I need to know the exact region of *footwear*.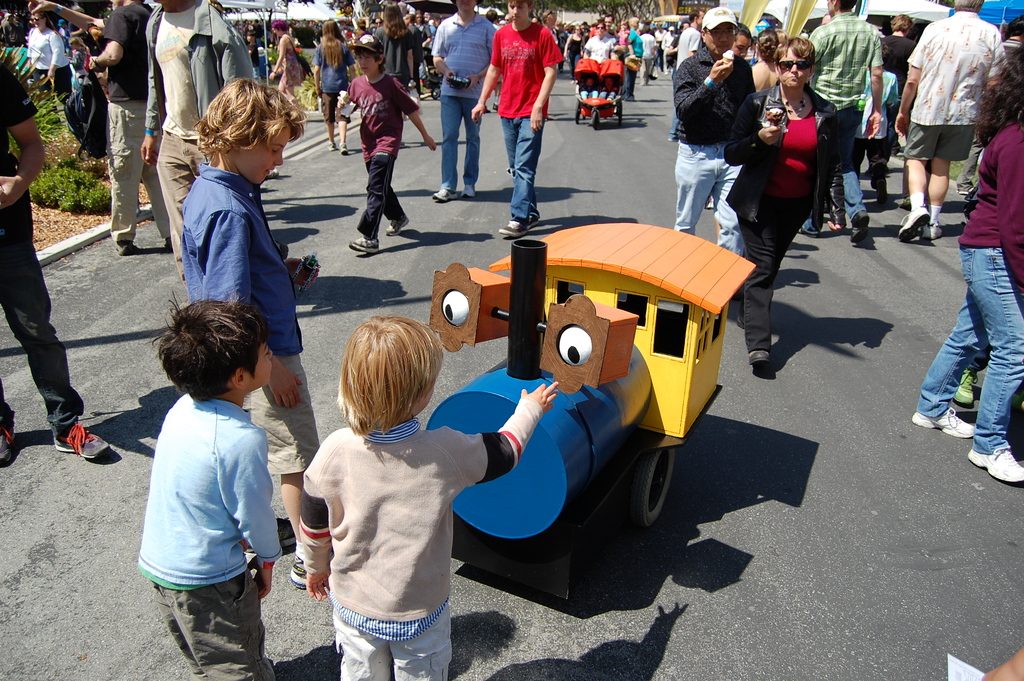
Region: bbox=(462, 185, 479, 197).
